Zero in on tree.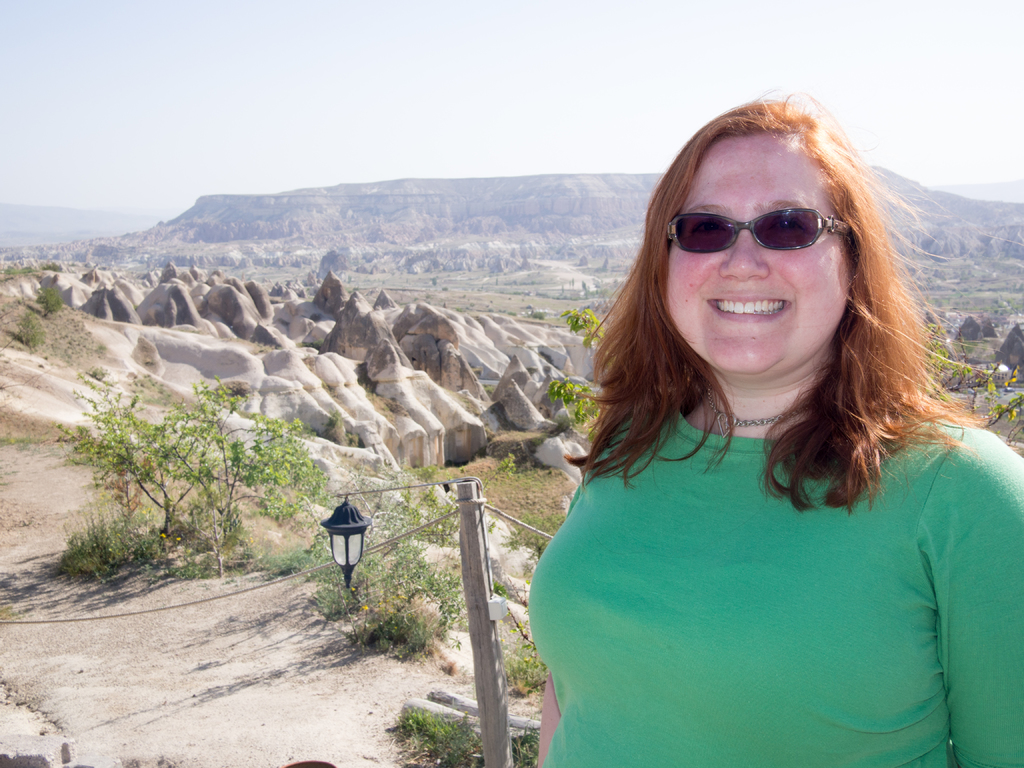
Zeroed in: 548, 300, 630, 462.
